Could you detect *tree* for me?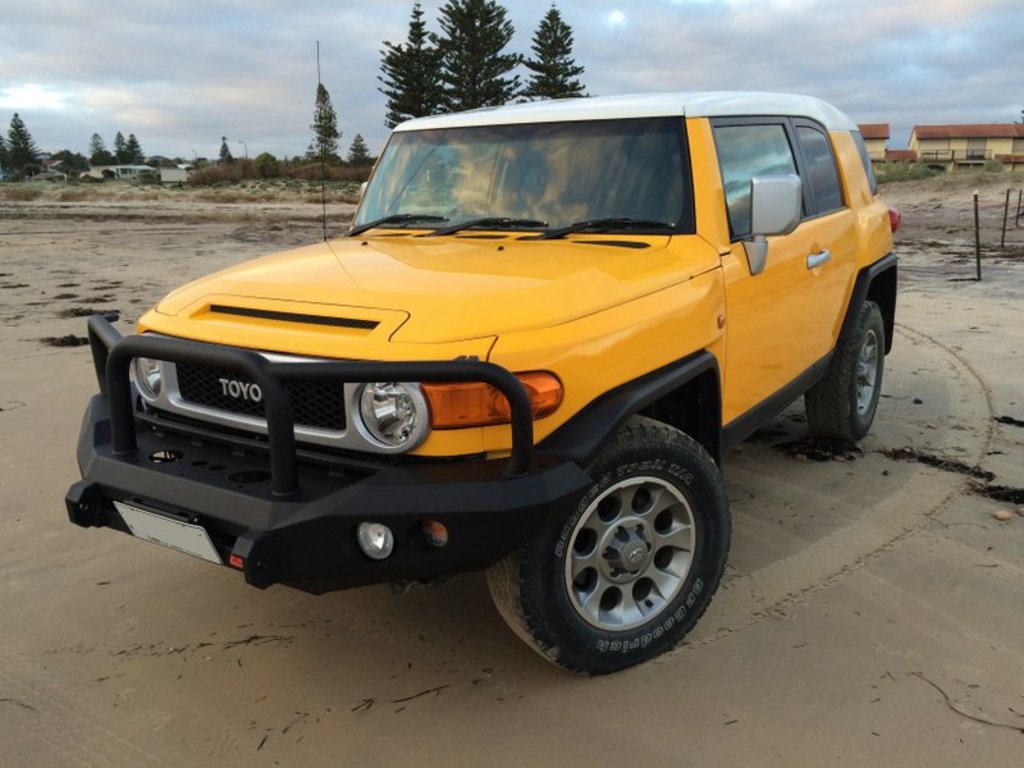
Detection result: rect(429, 0, 529, 109).
